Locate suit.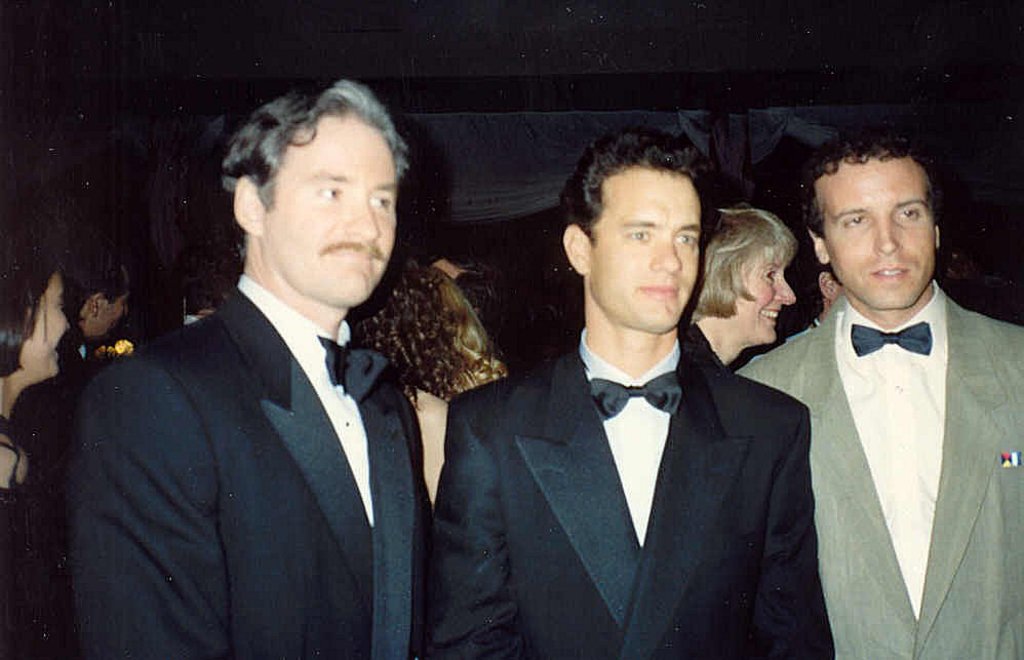
Bounding box: [left=466, top=229, right=839, bottom=645].
